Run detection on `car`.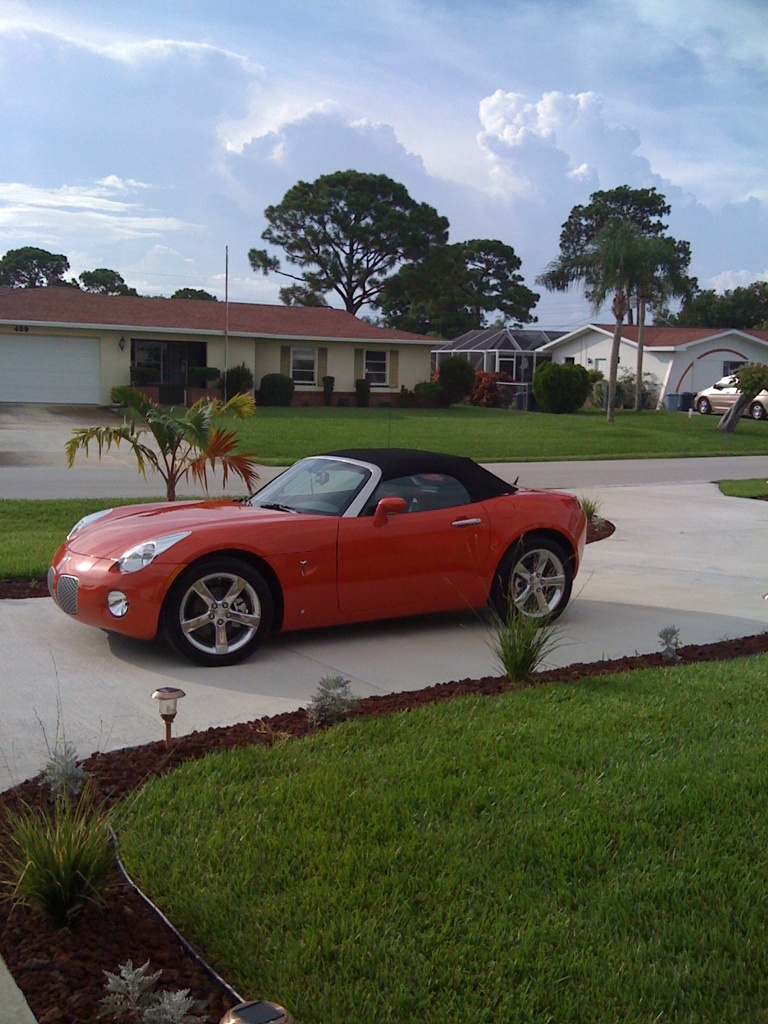
Result: (695,371,767,417).
